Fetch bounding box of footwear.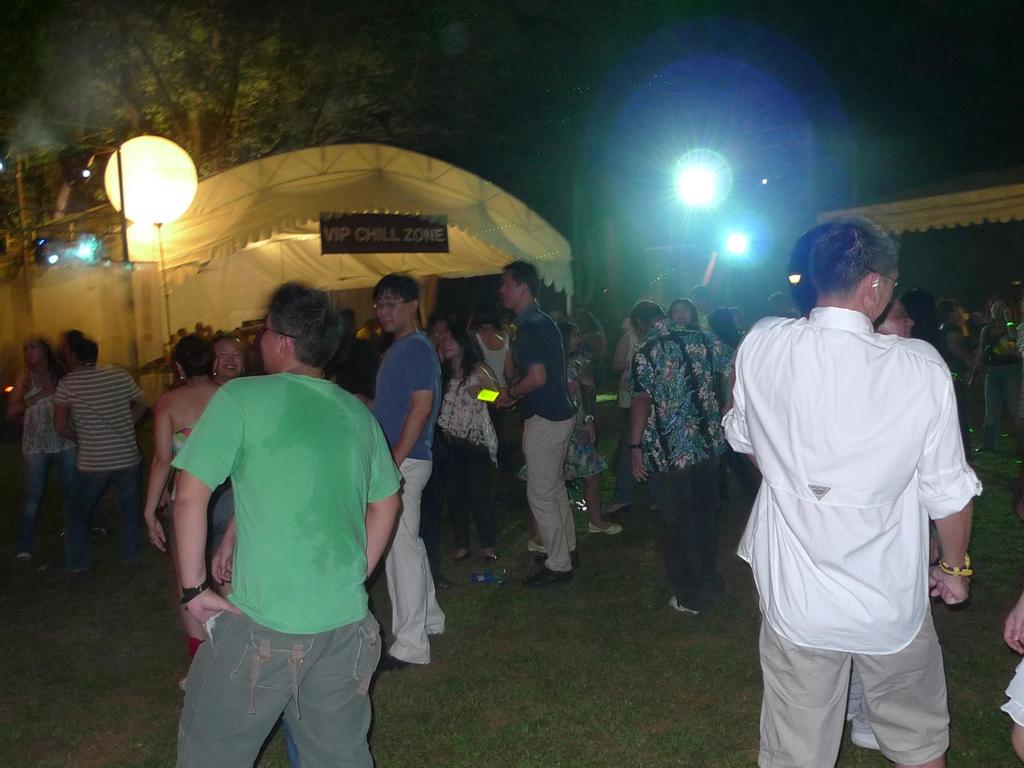
Bbox: {"x1": 668, "y1": 590, "x2": 689, "y2": 614}.
